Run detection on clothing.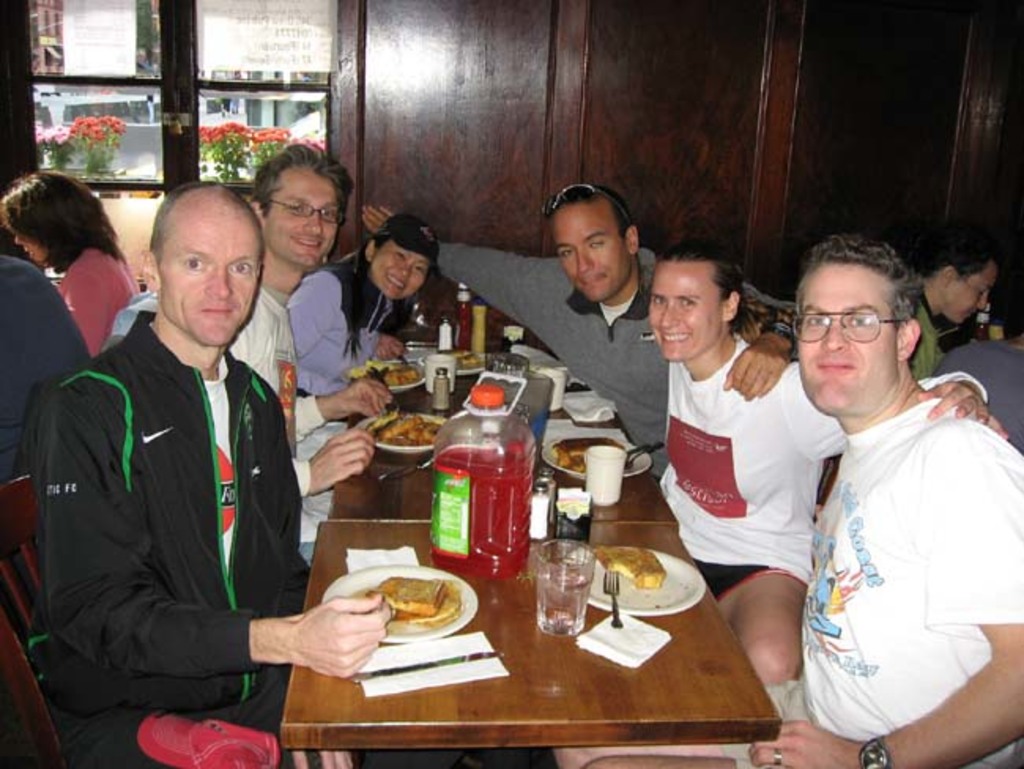
Result: (58, 251, 132, 372).
